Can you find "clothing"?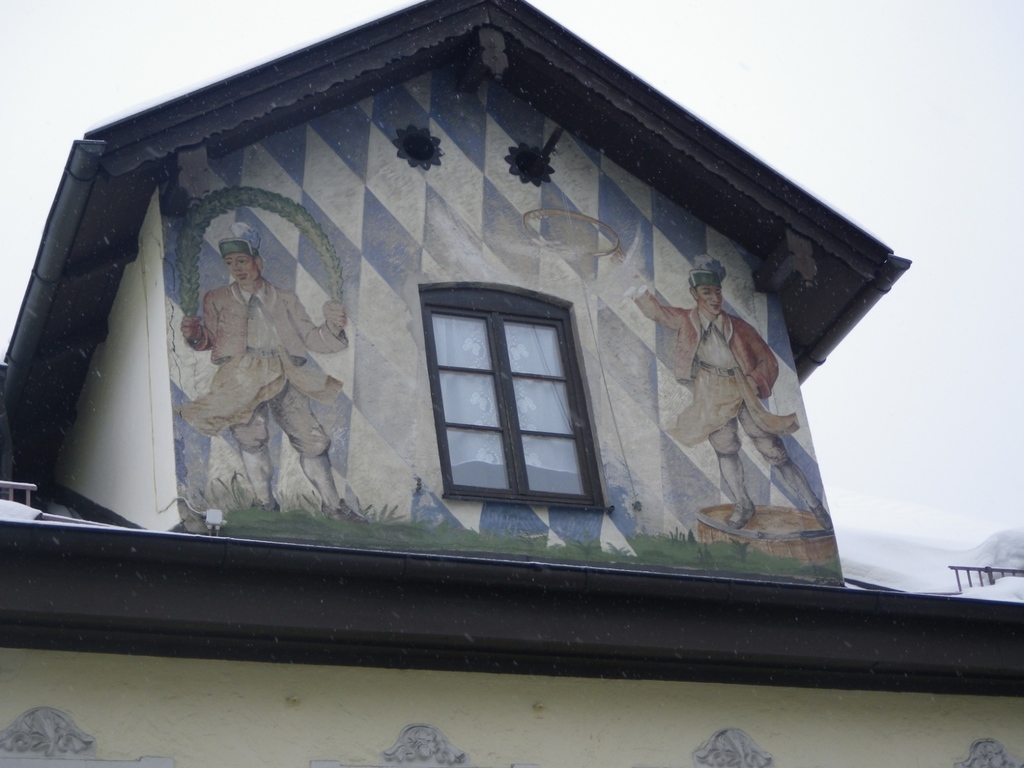
Yes, bounding box: <box>634,281,806,475</box>.
